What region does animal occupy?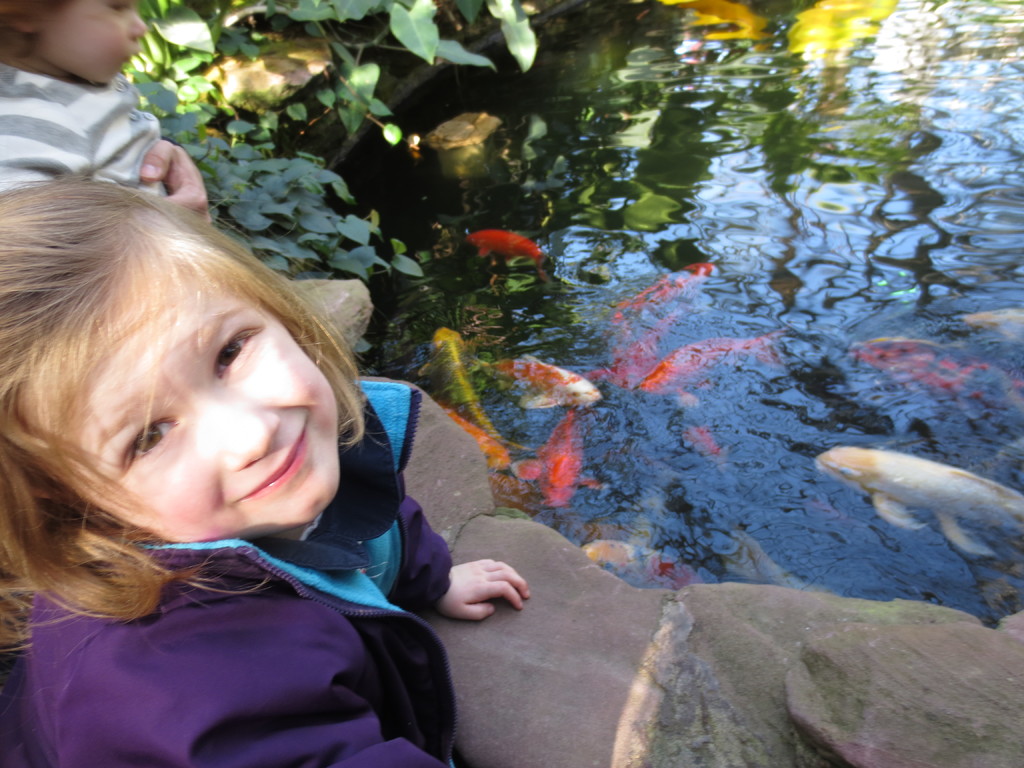
pyautogui.locateOnScreen(845, 332, 1023, 428).
